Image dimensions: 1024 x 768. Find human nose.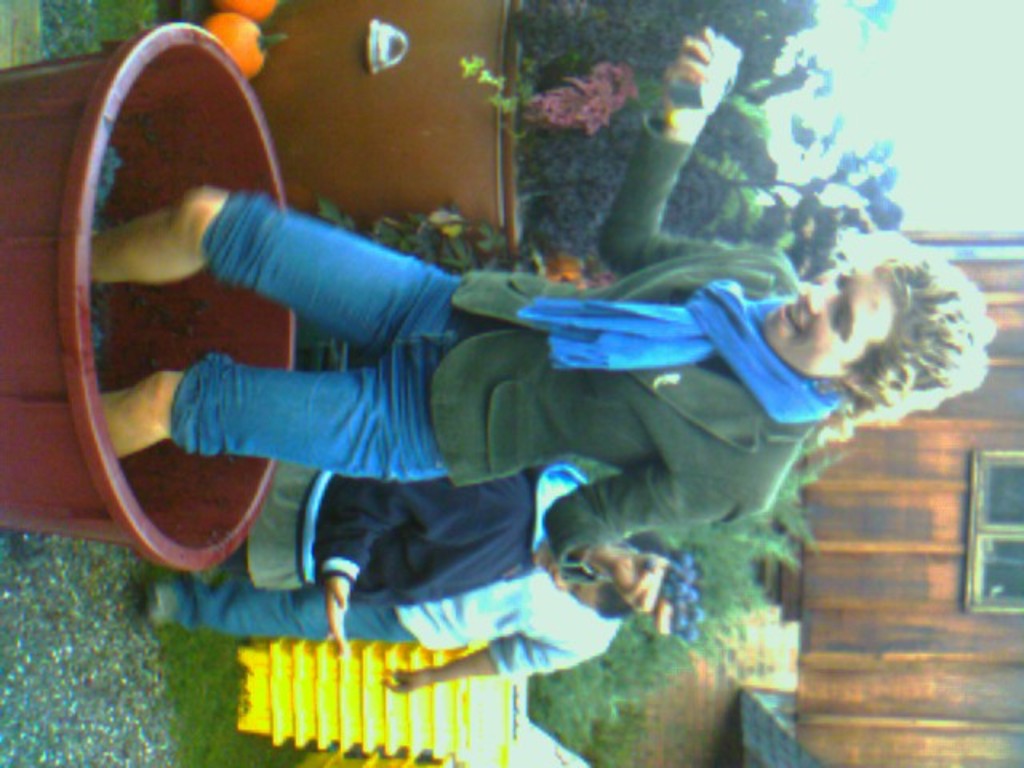
{"left": 806, "top": 285, "right": 837, "bottom": 317}.
